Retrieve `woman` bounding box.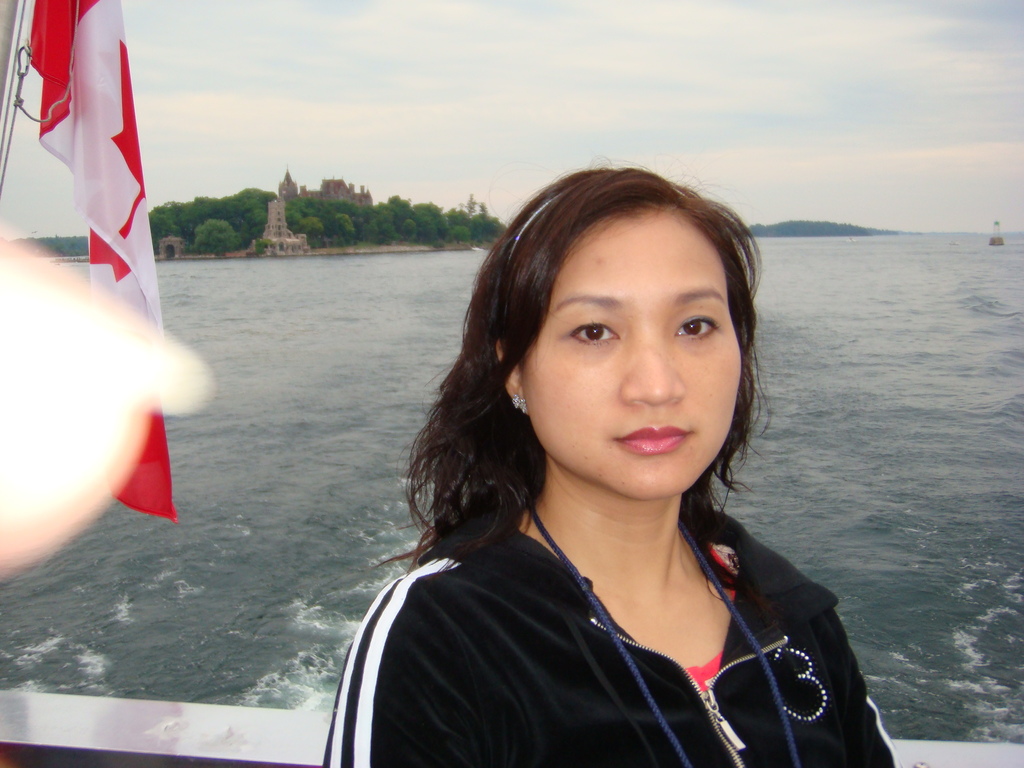
Bounding box: select_region(314, 168, 895, 765).
